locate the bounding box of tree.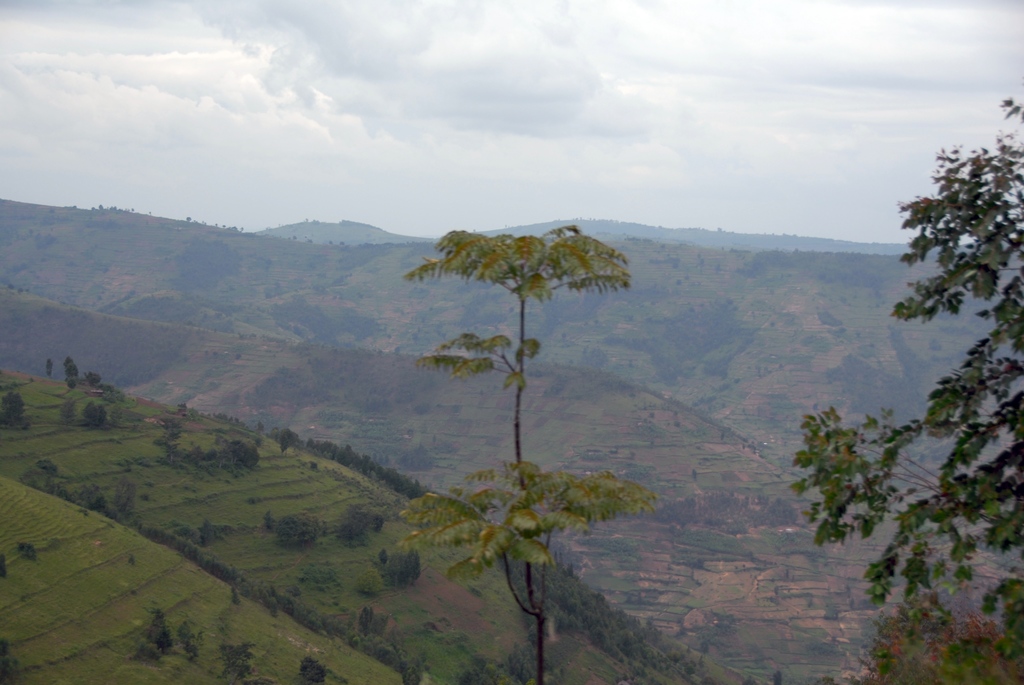
Bounding box: x1=106 y1=401 x2=125 y2=431.
